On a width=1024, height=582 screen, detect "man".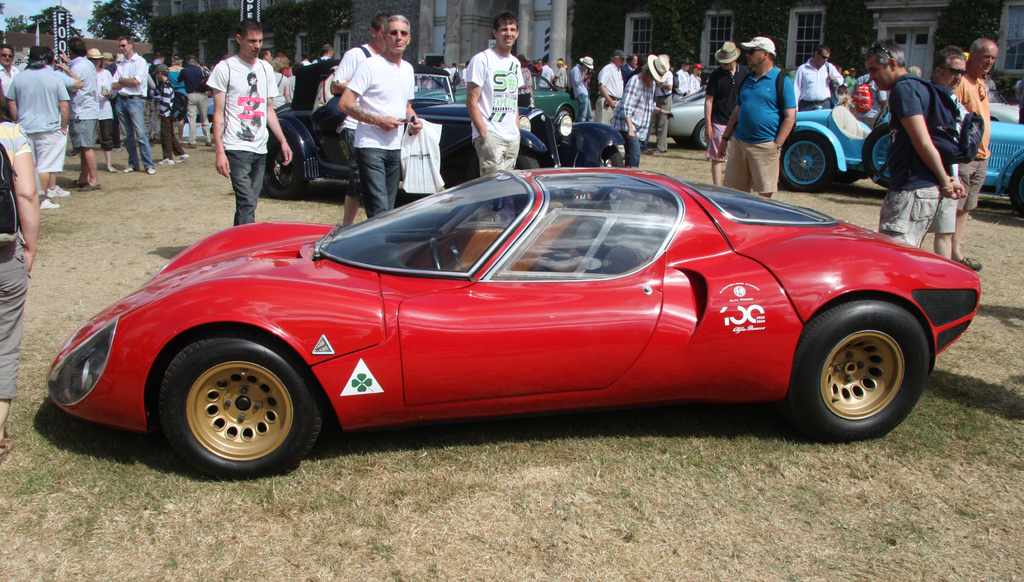
337,12,422,221.
